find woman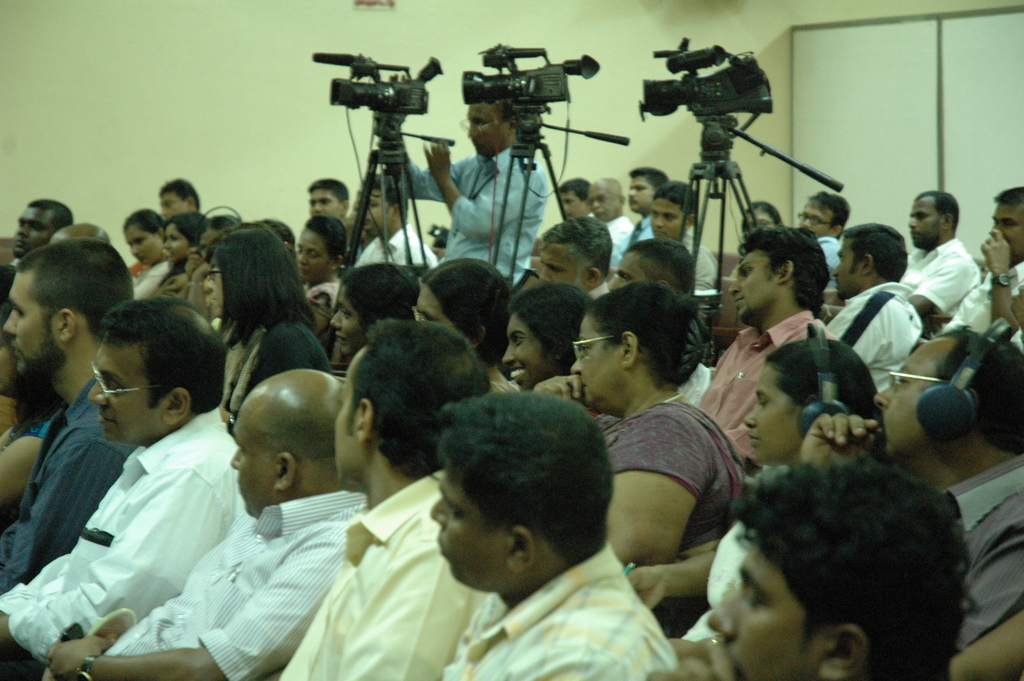
{"left": 127, "top": 211, "right": 188, "bottom": 299}
